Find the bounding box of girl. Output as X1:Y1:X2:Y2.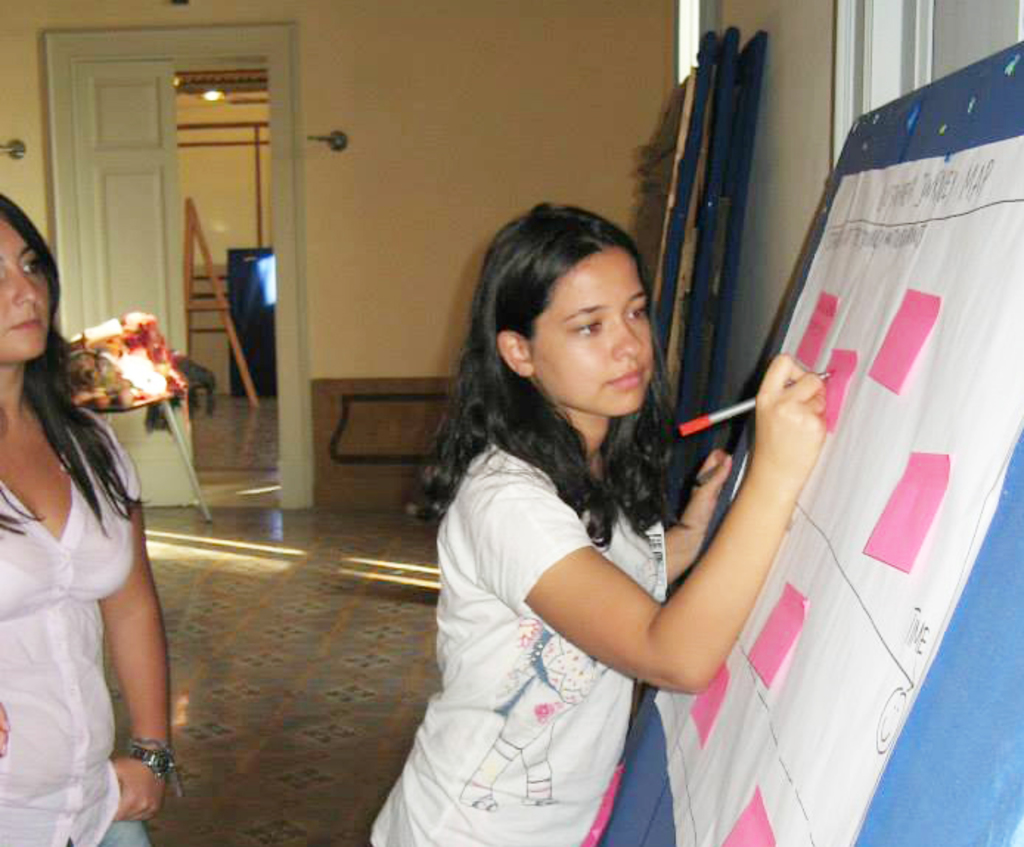
0:193:180:846.
